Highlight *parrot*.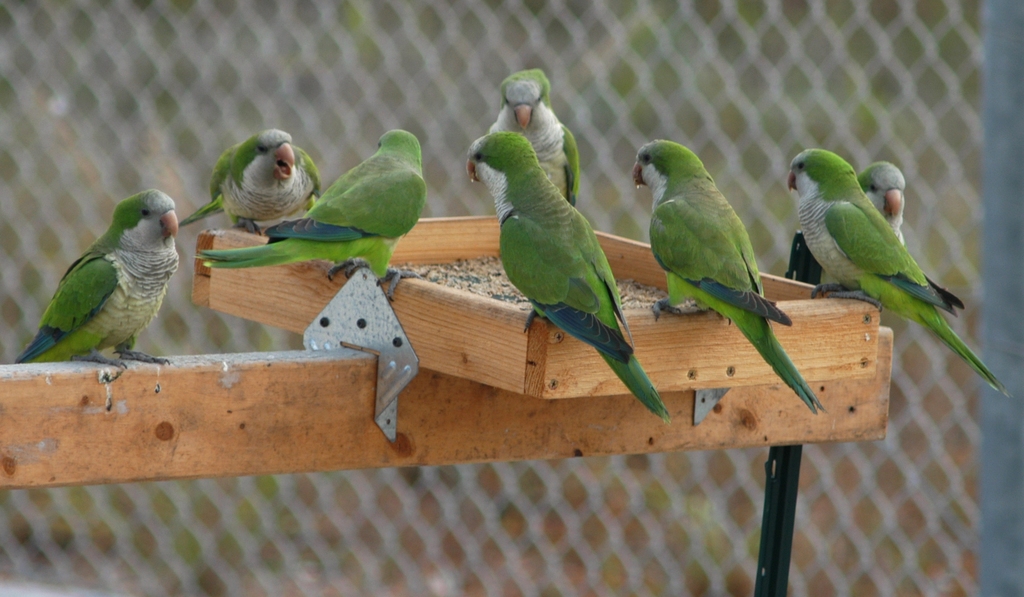
Highlighted region: (627, 135, 814, 407).
